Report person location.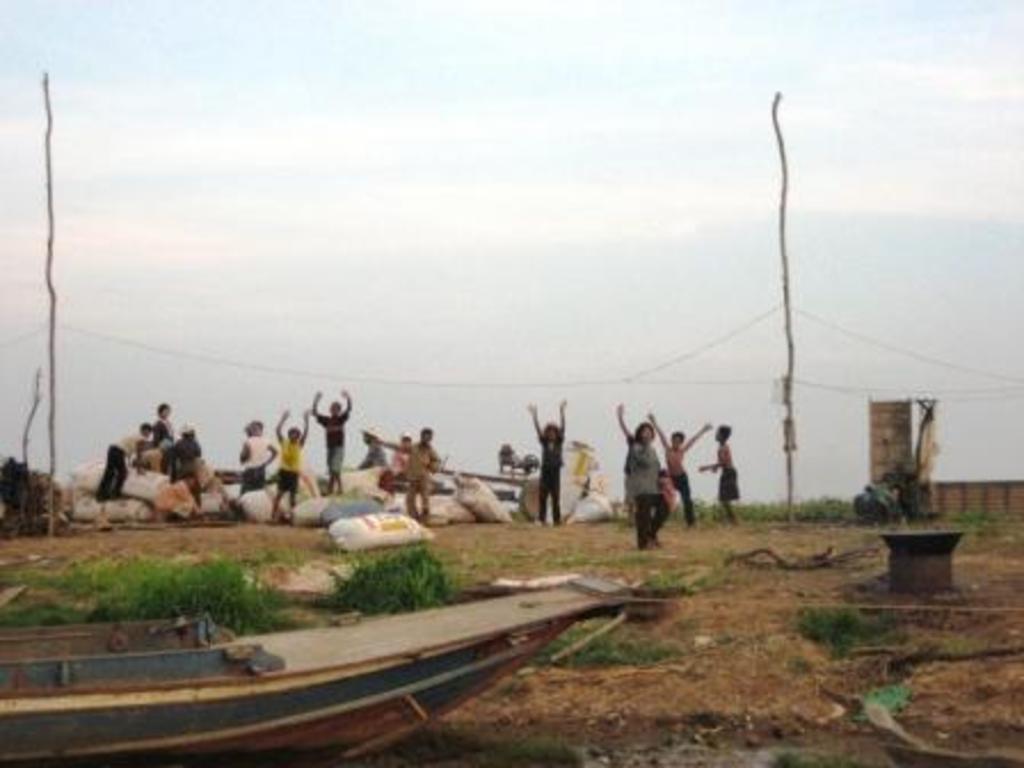
Report: [645, 409, 713, 526].
